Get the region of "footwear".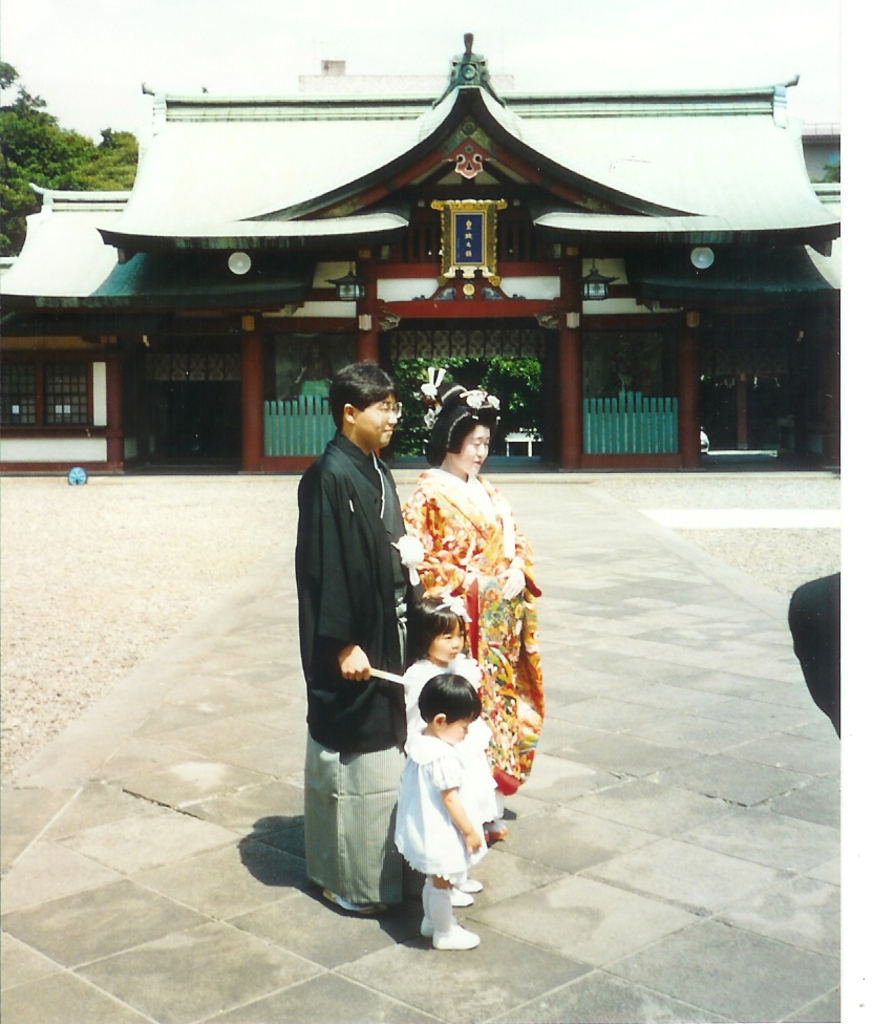
<bbox>434, 924, 480, 948</bbox>.
